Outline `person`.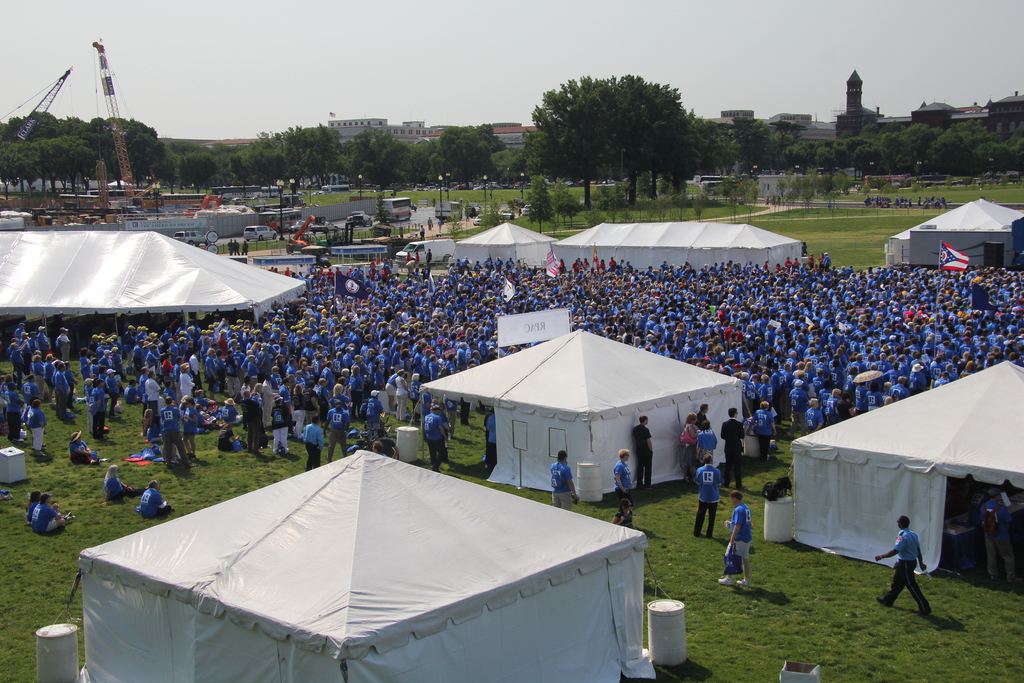
Outline: <region>639, 423, 650, 486</region>.
